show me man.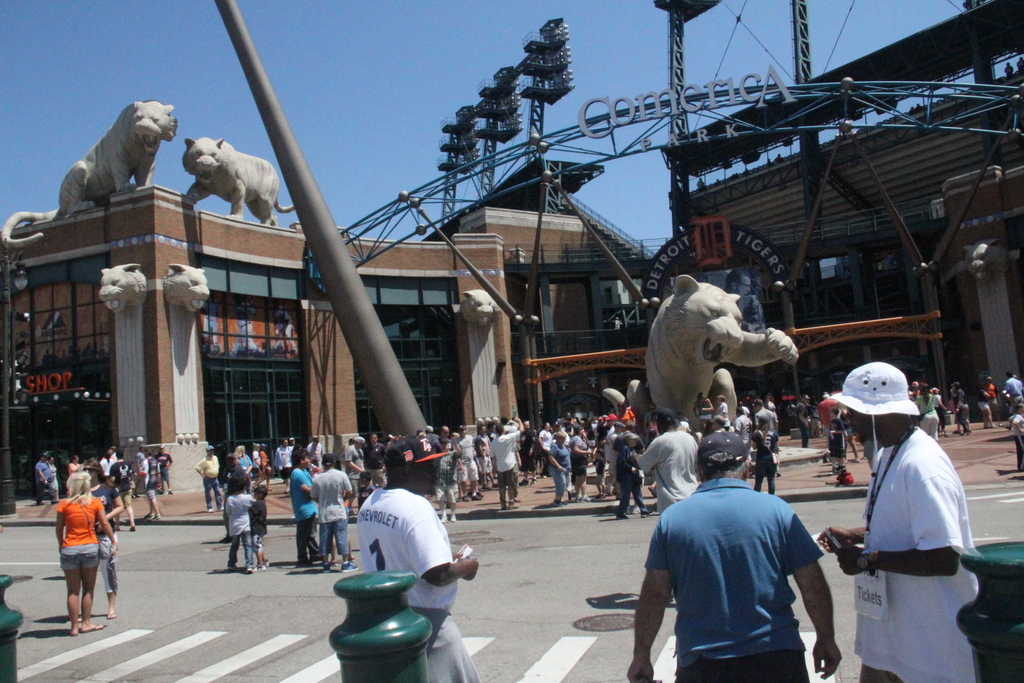
man is here: detection(710, 414, 727, 434).
